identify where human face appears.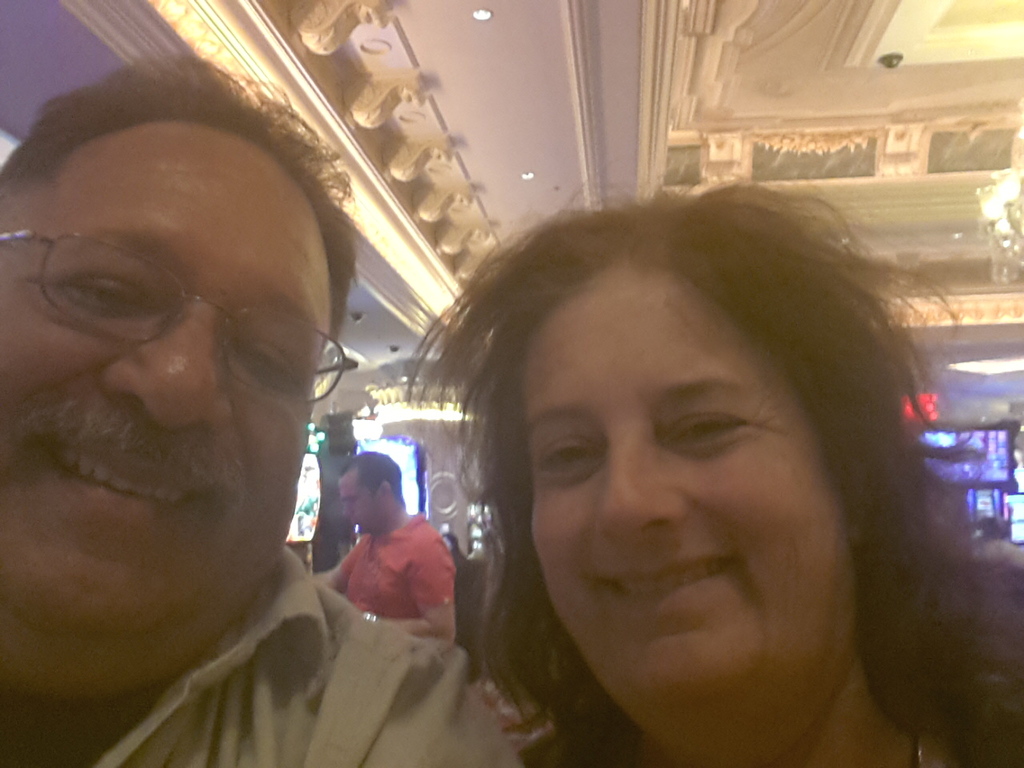
Appears at 0,144,347,647.
